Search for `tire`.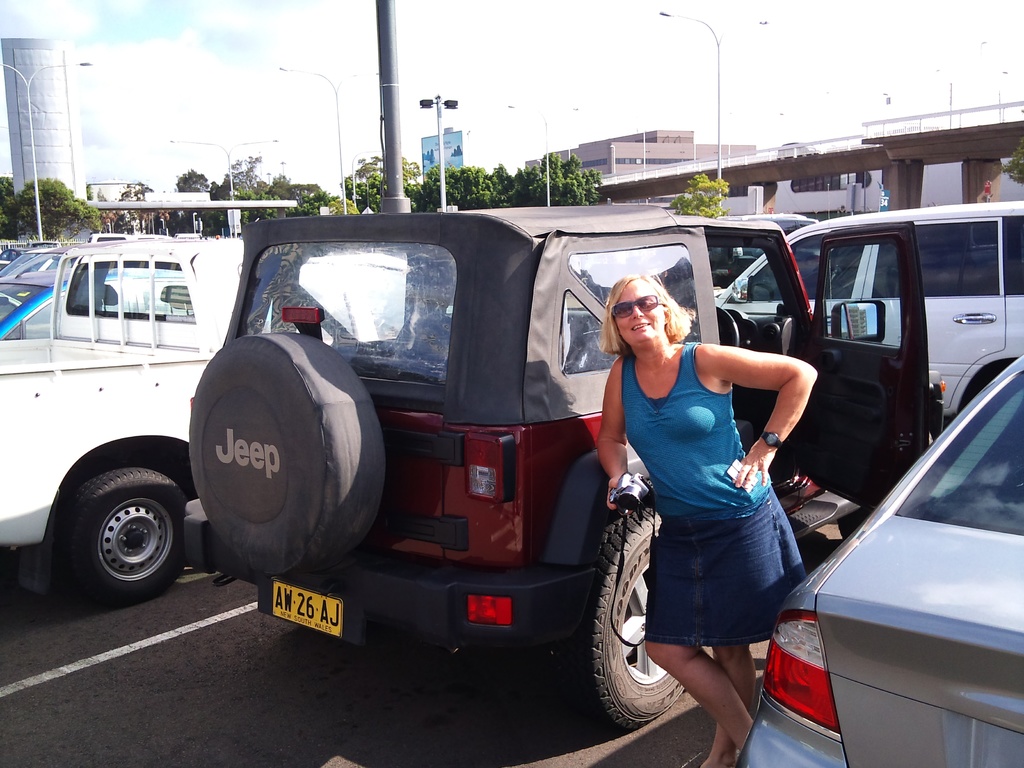
Found at 66,467,191,604.
